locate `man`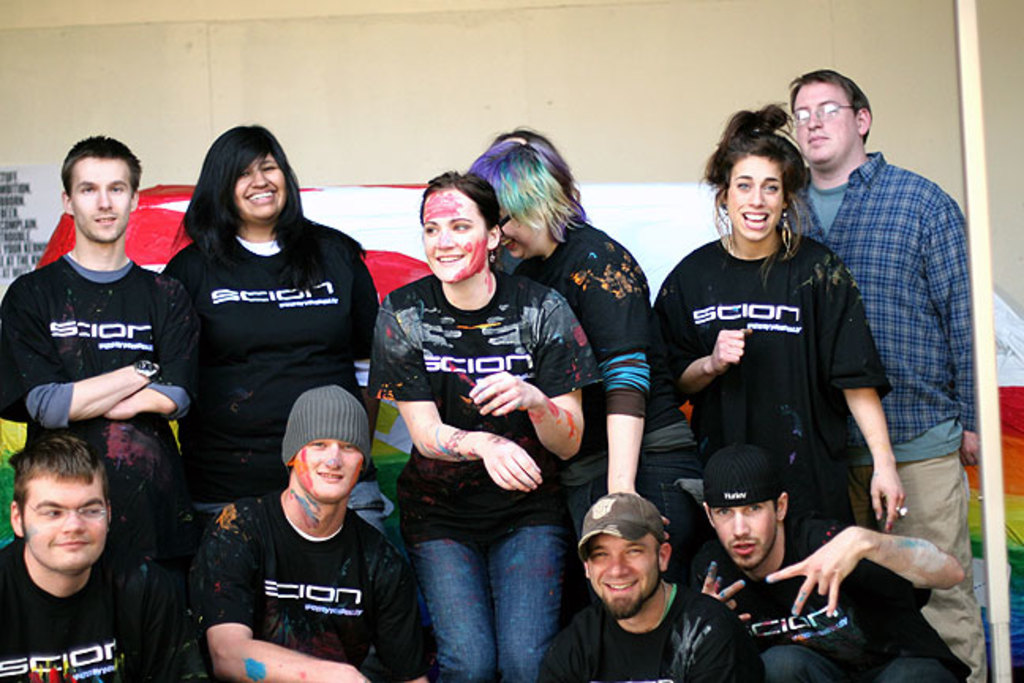
798,54,977,643
